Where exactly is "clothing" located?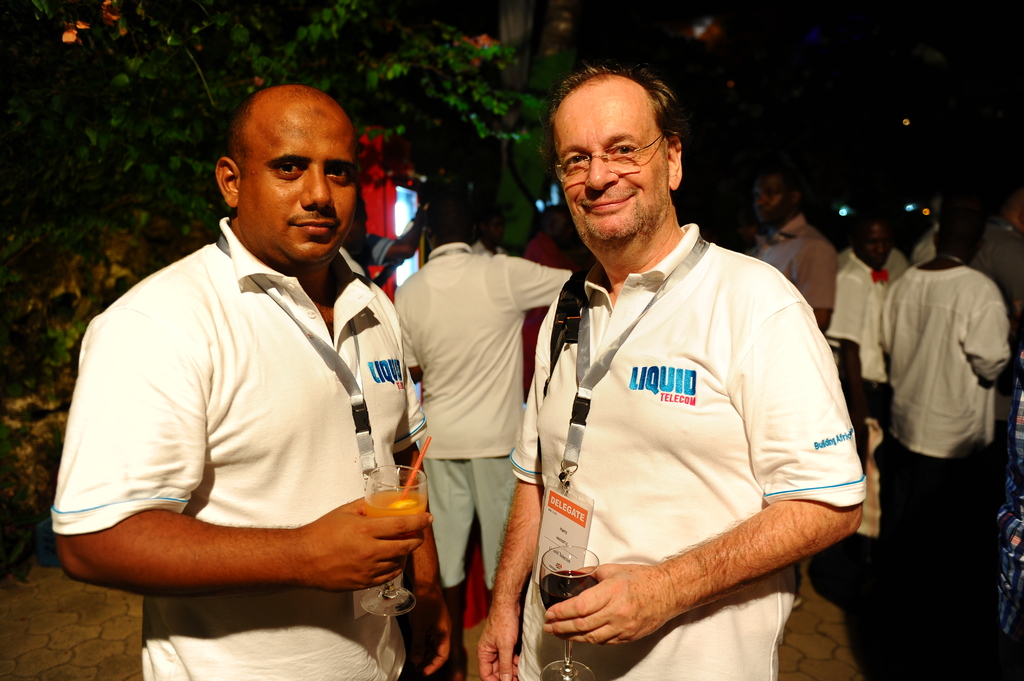
Its bounding box is (left=875, top=255, right=1015, bottom=508).
